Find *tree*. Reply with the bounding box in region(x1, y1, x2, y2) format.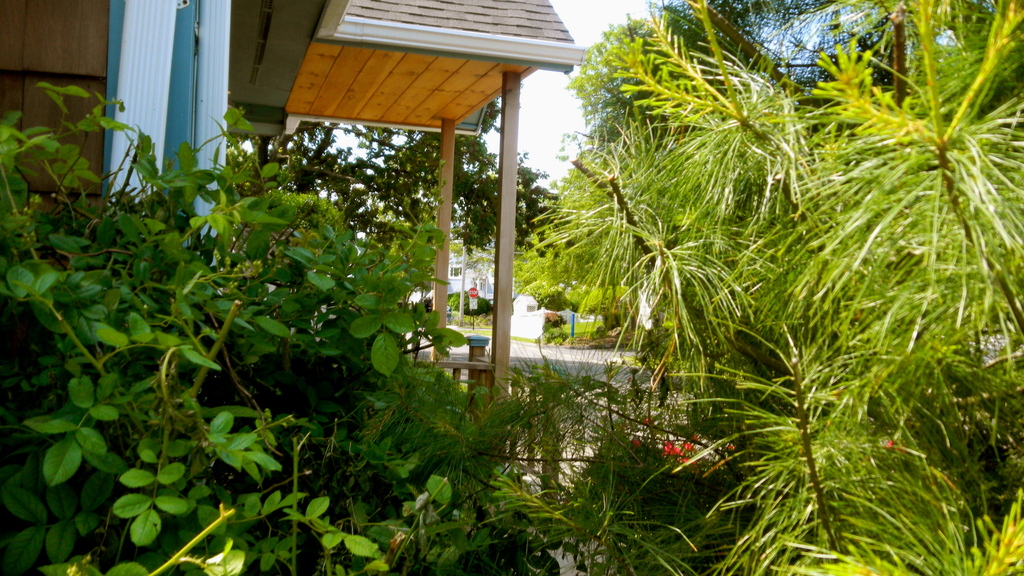
region(550, 0, 1023, 175).
